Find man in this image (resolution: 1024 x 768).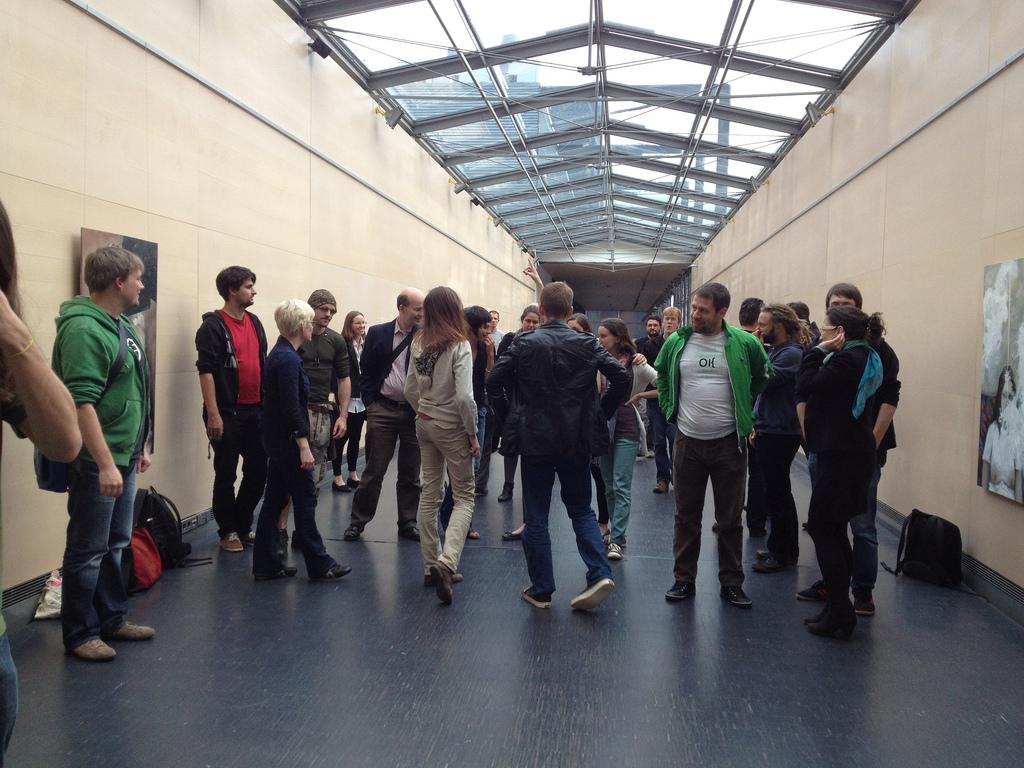
box=[187, 260, 266, 539].
